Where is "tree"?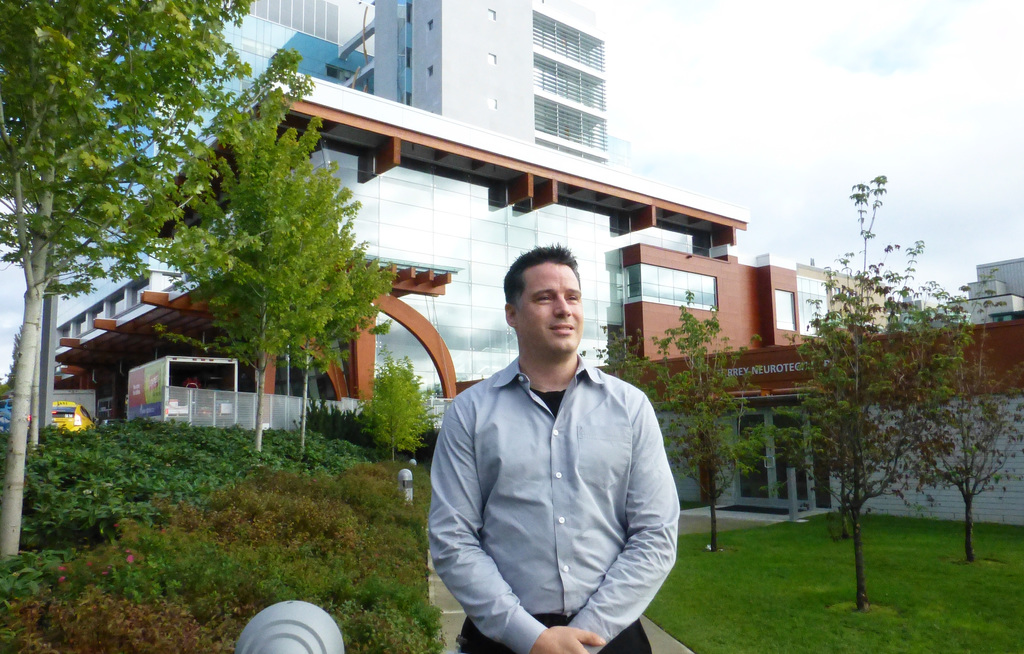
922/345/1023/564.
